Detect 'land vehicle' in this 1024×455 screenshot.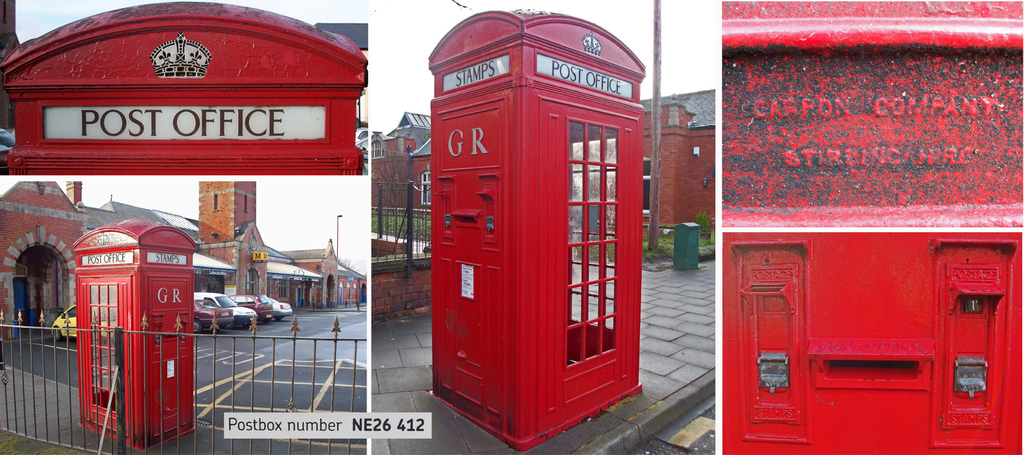
Detection: [left=51, top=306, right=113, bottom=340].
